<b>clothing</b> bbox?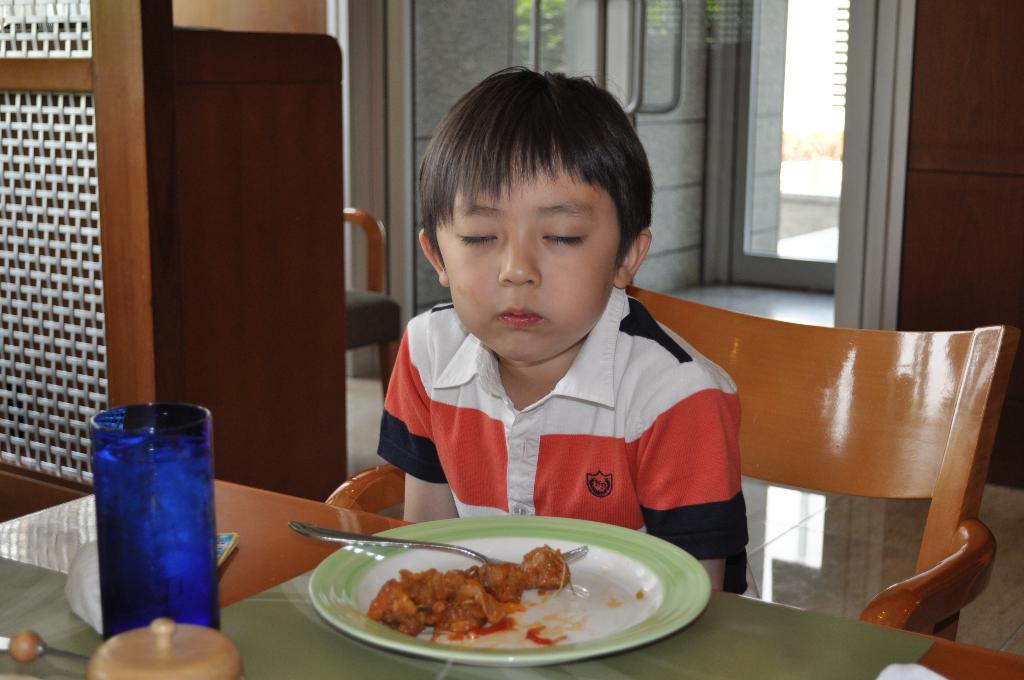
{"x1": 369, "y1": 261, "x2": 753, "y2": 587}
